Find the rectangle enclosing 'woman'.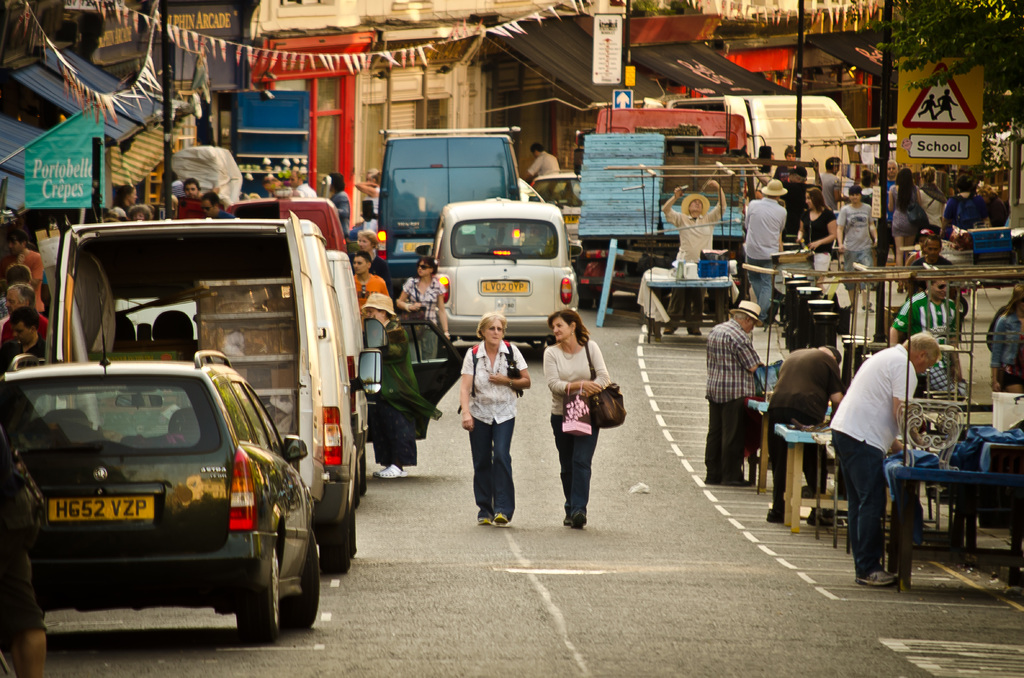
[353,229,394,301].
